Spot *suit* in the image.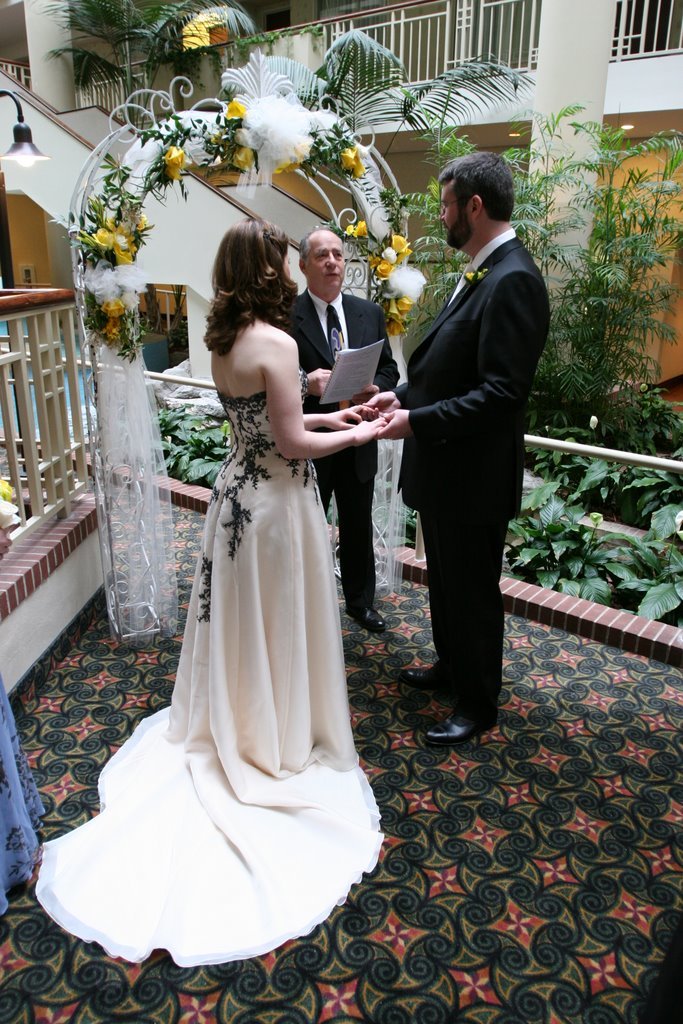
*suit* found at [x1=396, y1=153, x2=588, y2=725].
